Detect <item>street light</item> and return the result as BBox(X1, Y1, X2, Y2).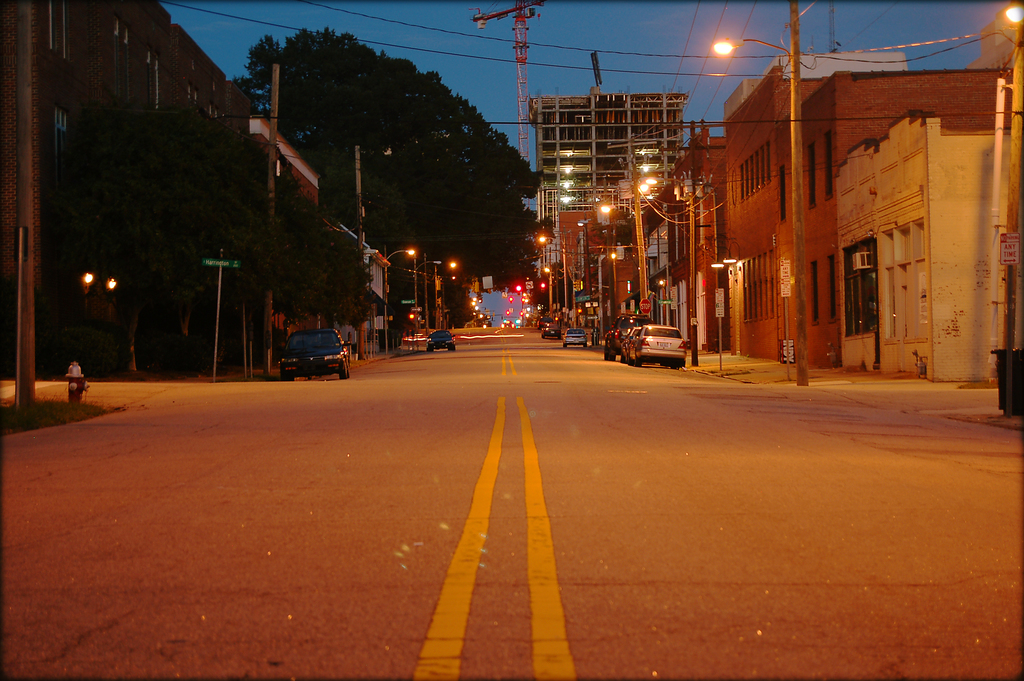
BBox(998, 1, 1023, 416).
